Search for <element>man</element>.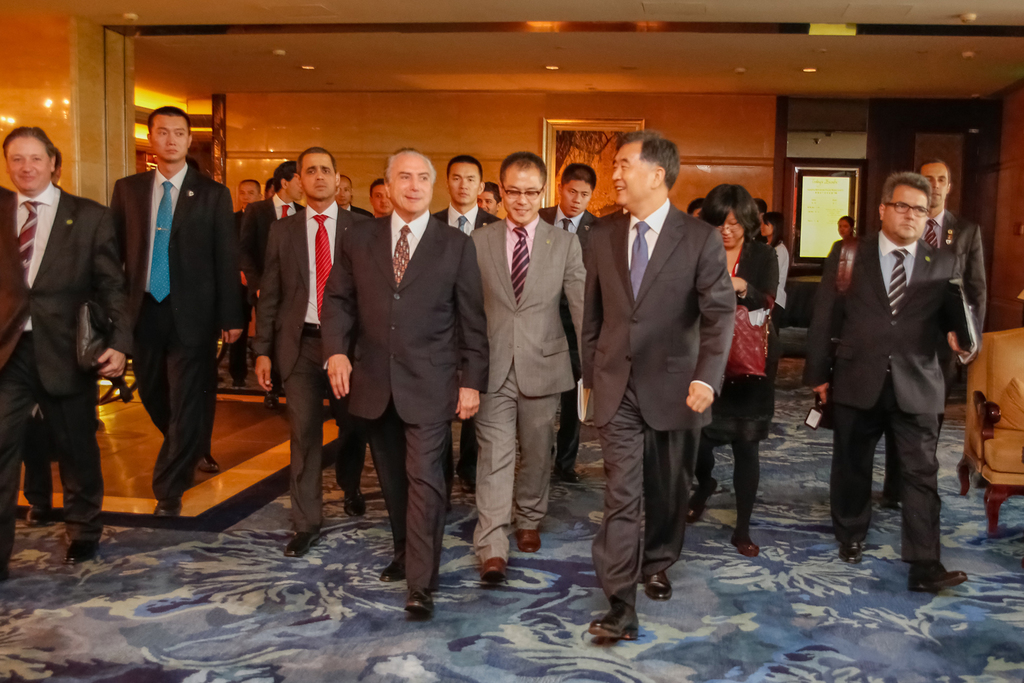
Found at 577/127/735/650.
